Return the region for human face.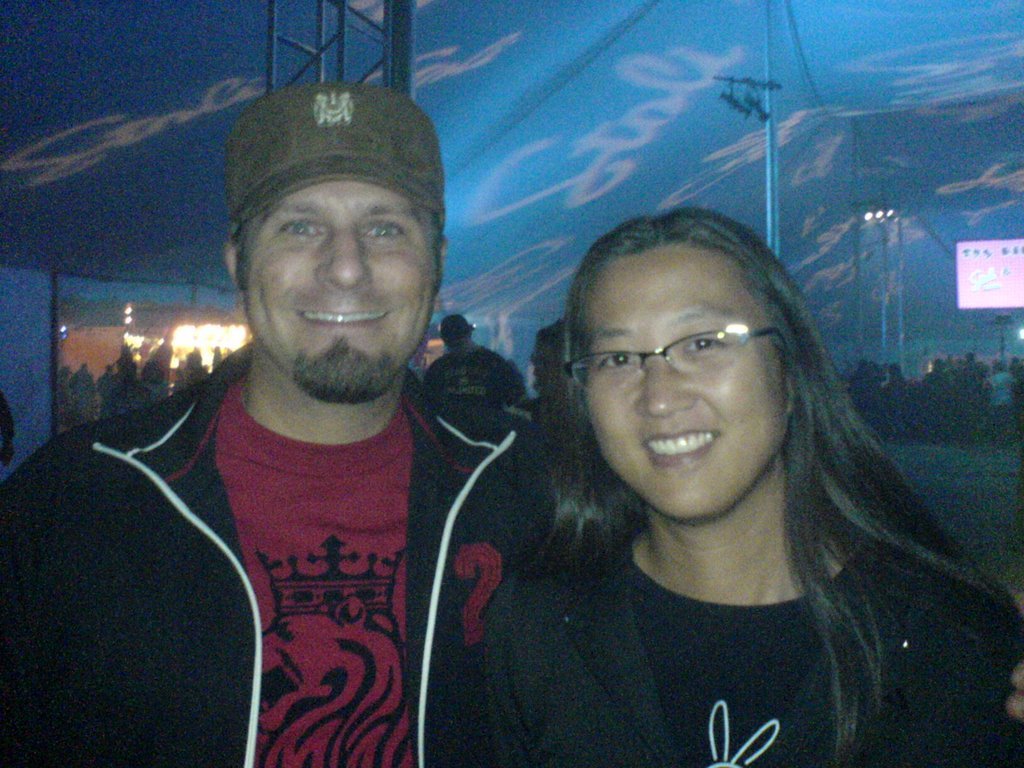
(576, 243, 778, 522).
